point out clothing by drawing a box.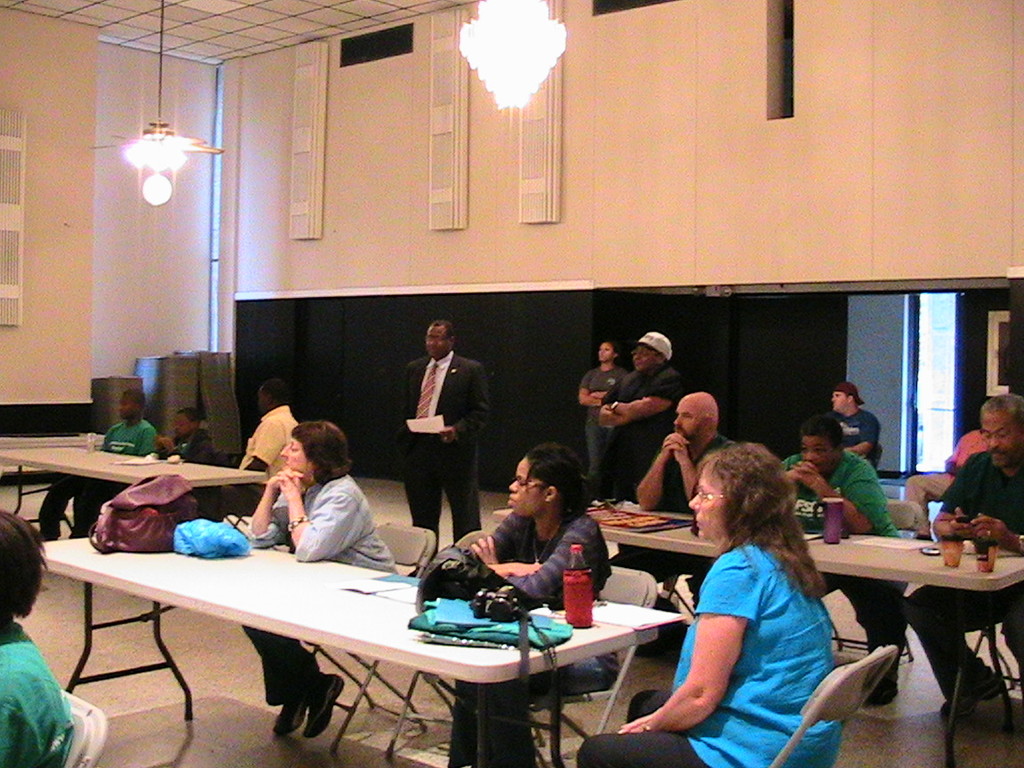
[left=889, top=427, right=976, bottom=501].
